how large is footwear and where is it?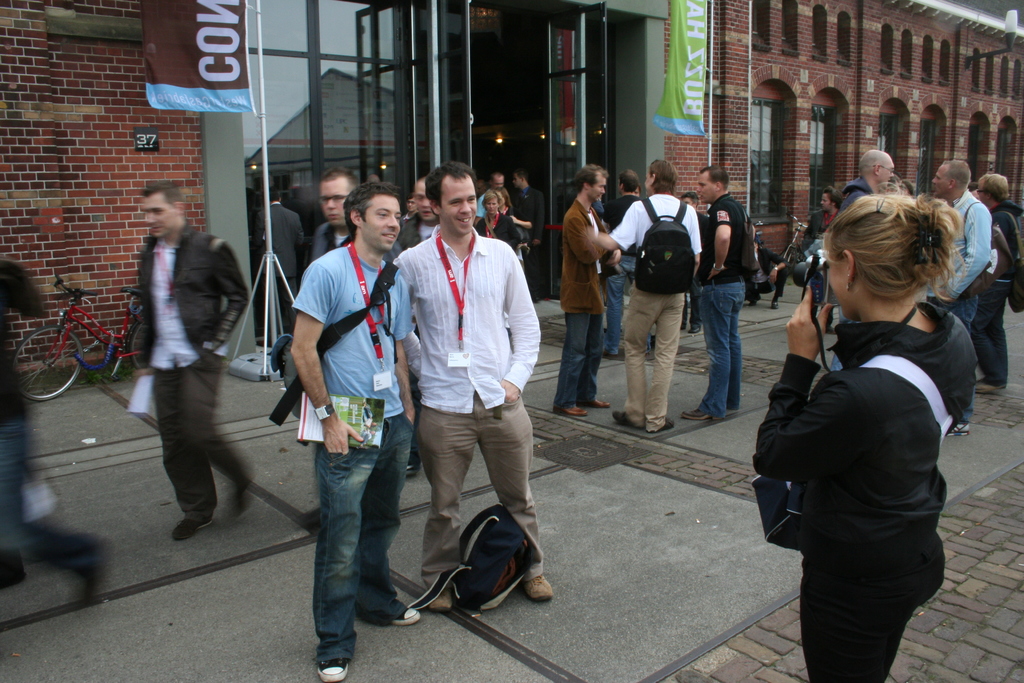
Bounding box: l=228, t=481, r=252, b=515.
